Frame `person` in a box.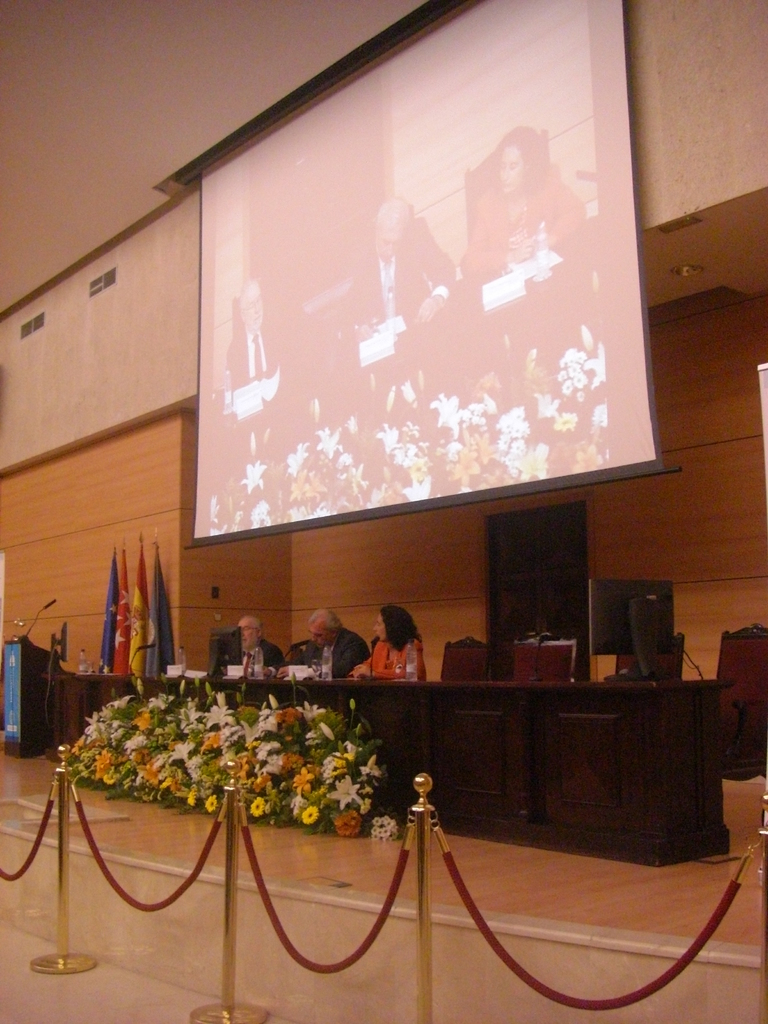
left=236, top=612, right=278, bottom=668.
